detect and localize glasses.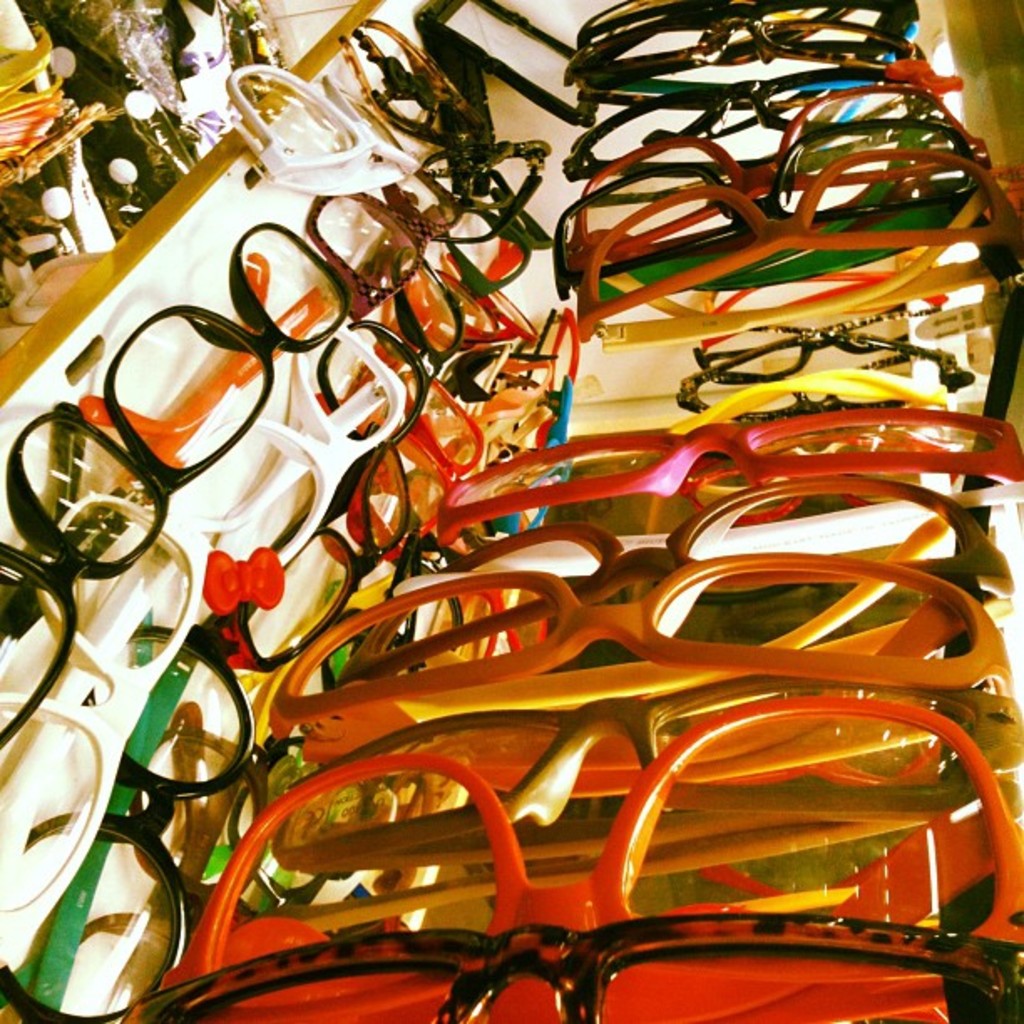
Localized at box(169, 308, 407, 616).
